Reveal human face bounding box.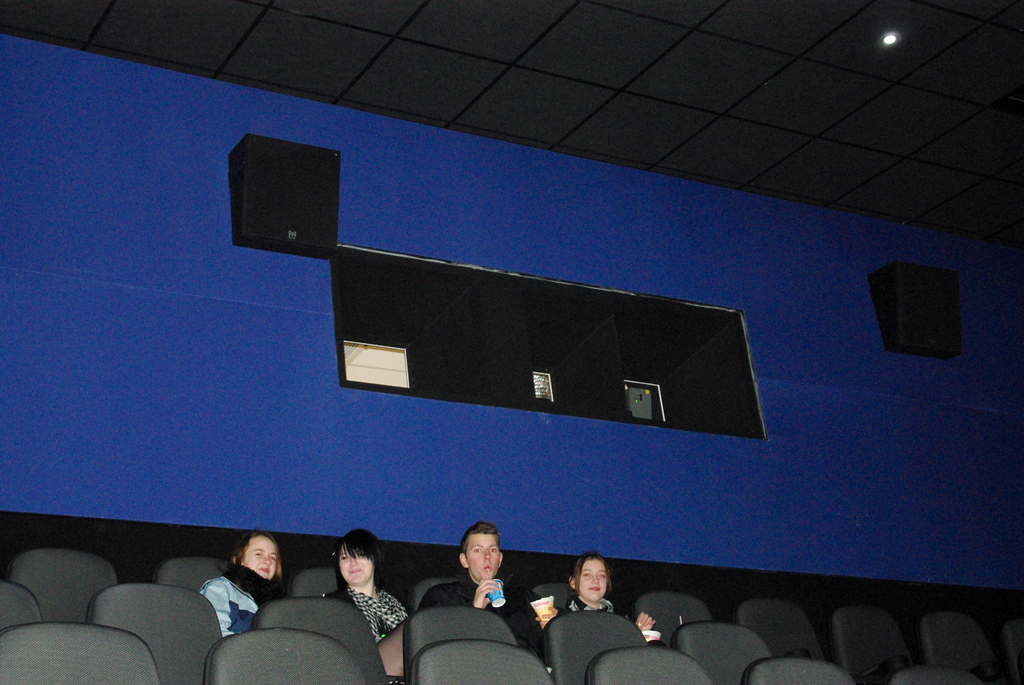
Revealed: bbox(465, 533, 501, 579).
